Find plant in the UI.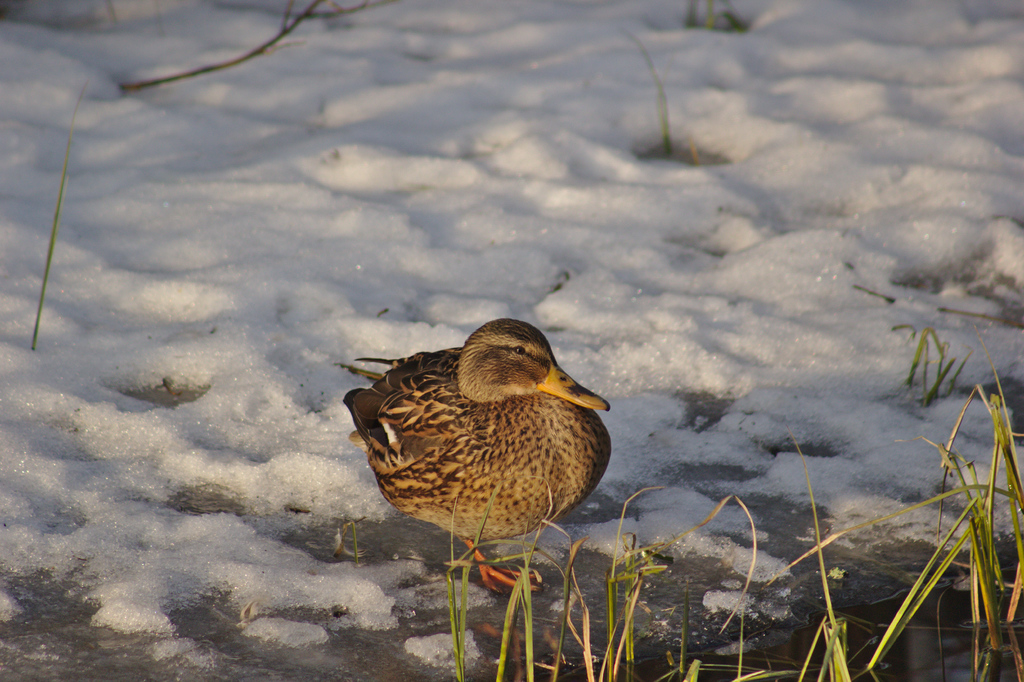
UI element at locate(684, 0, 753, 34).
